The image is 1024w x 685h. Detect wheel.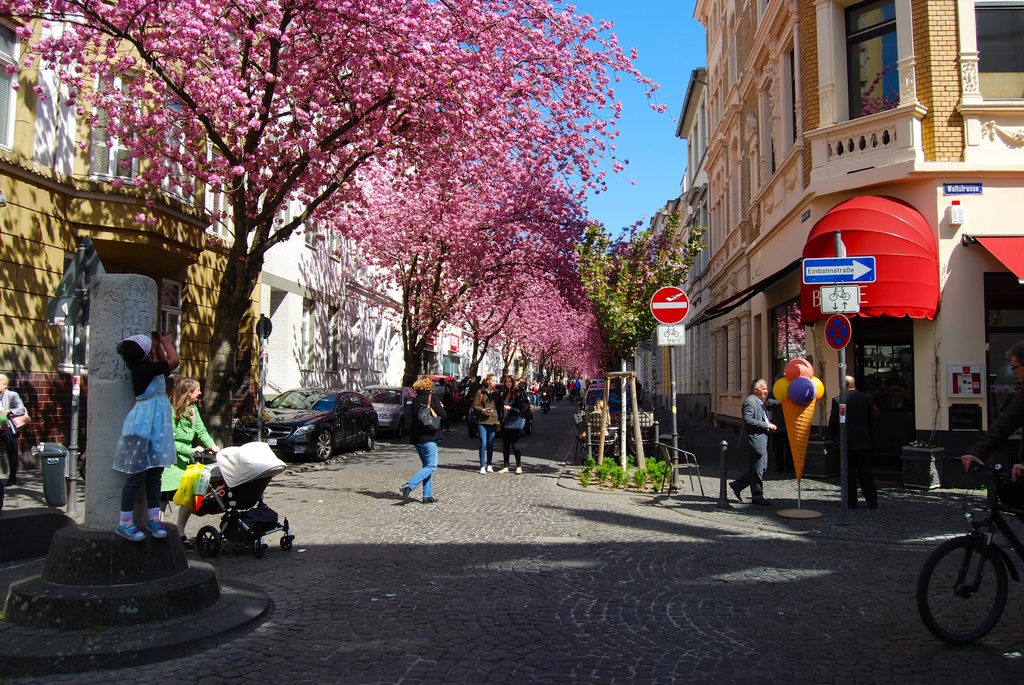
Detection: detection(367, 434, 375, 450).
